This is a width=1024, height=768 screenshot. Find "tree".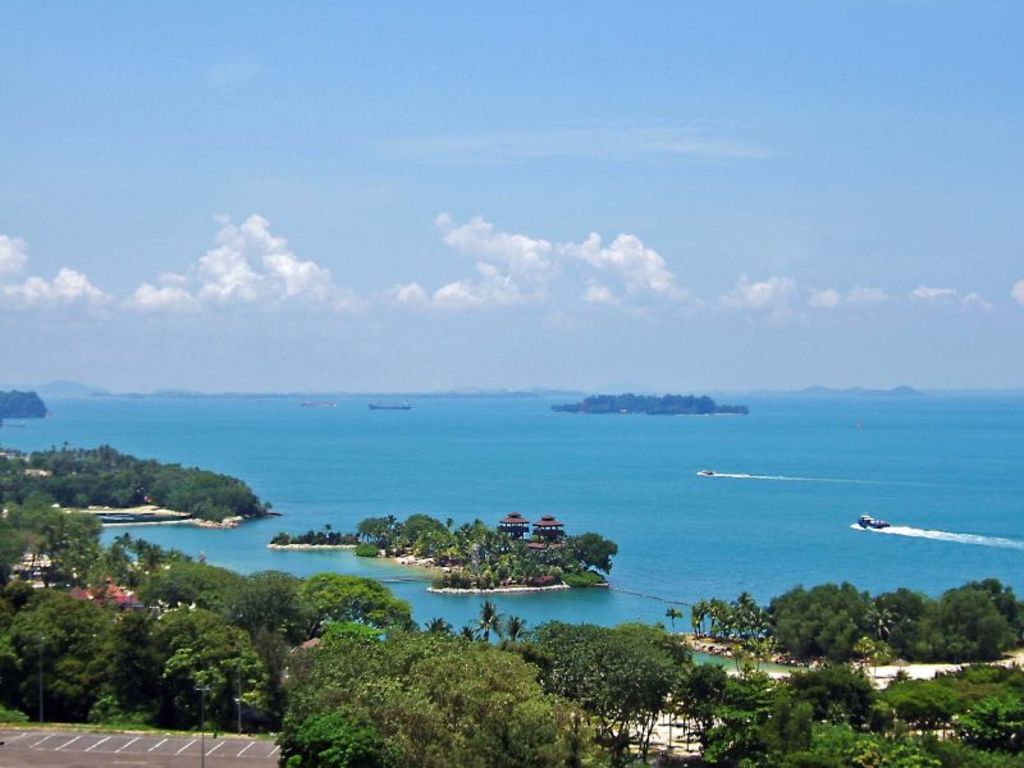
Bounding box: l=0, t=488, r=108, b=589.
